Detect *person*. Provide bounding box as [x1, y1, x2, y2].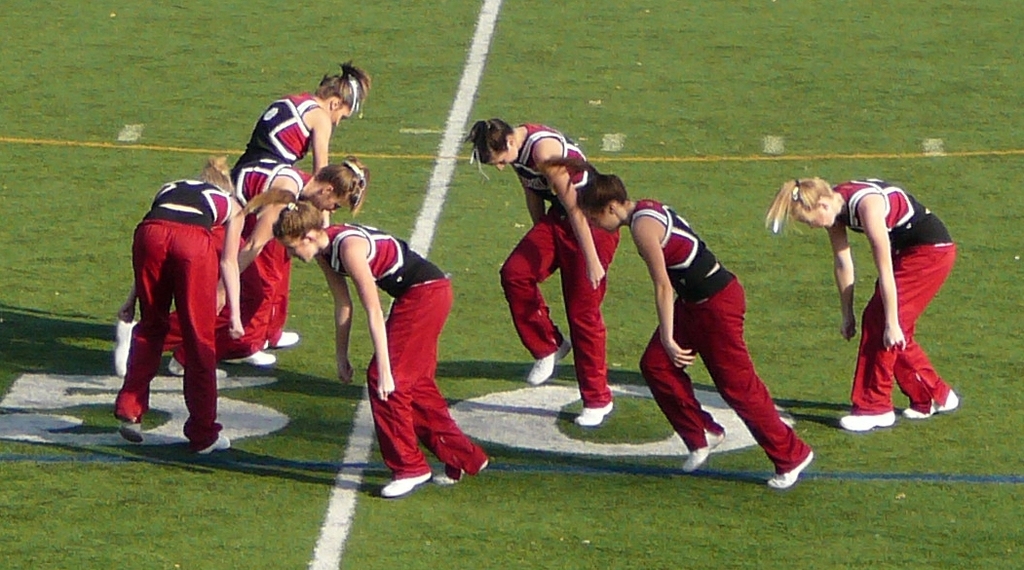
[110, 153, 246, 462].
